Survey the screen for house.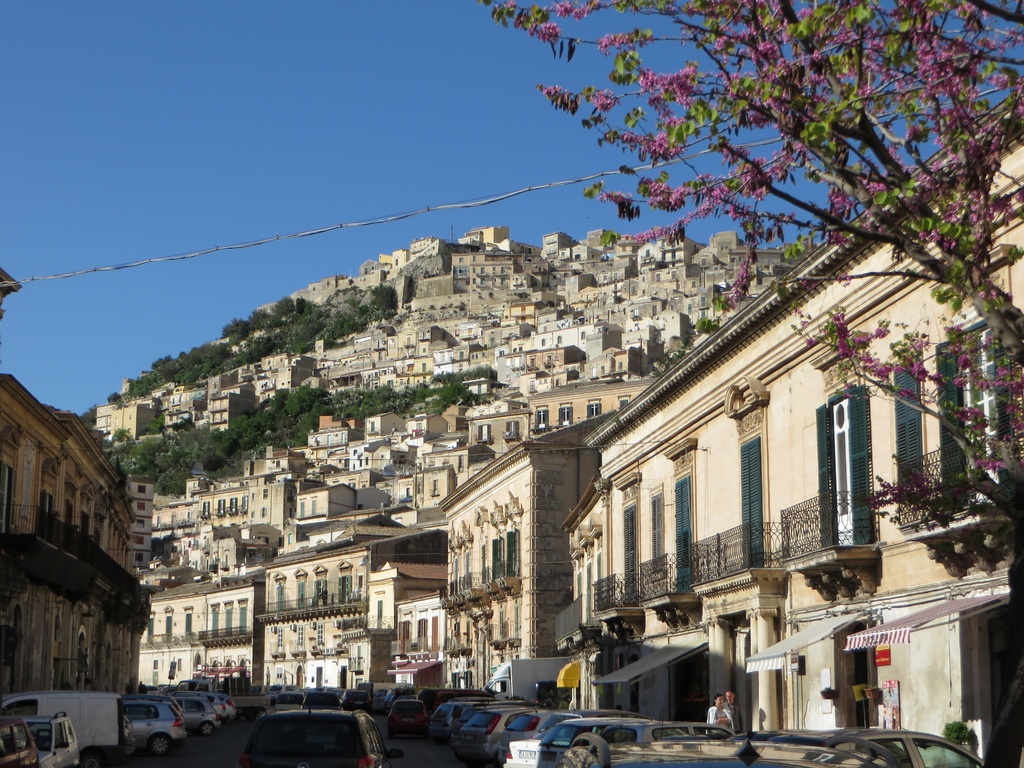
Survey found: 303/415/355/461.
